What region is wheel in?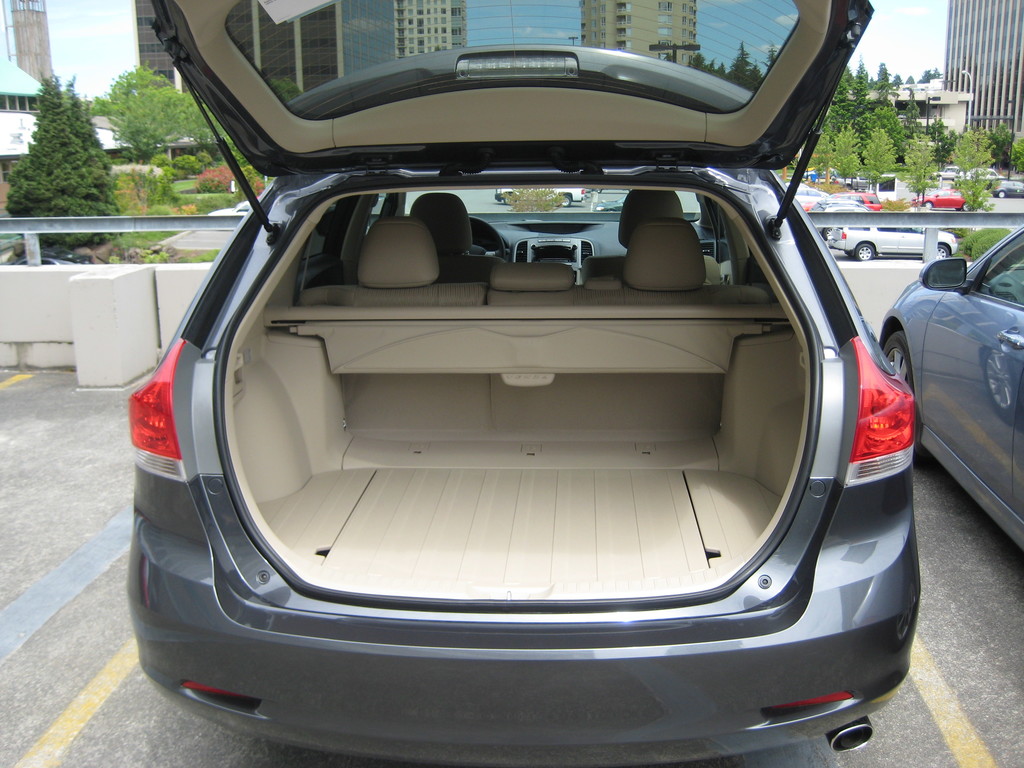
x1=852, y1=241, x2=877, y2=262.
